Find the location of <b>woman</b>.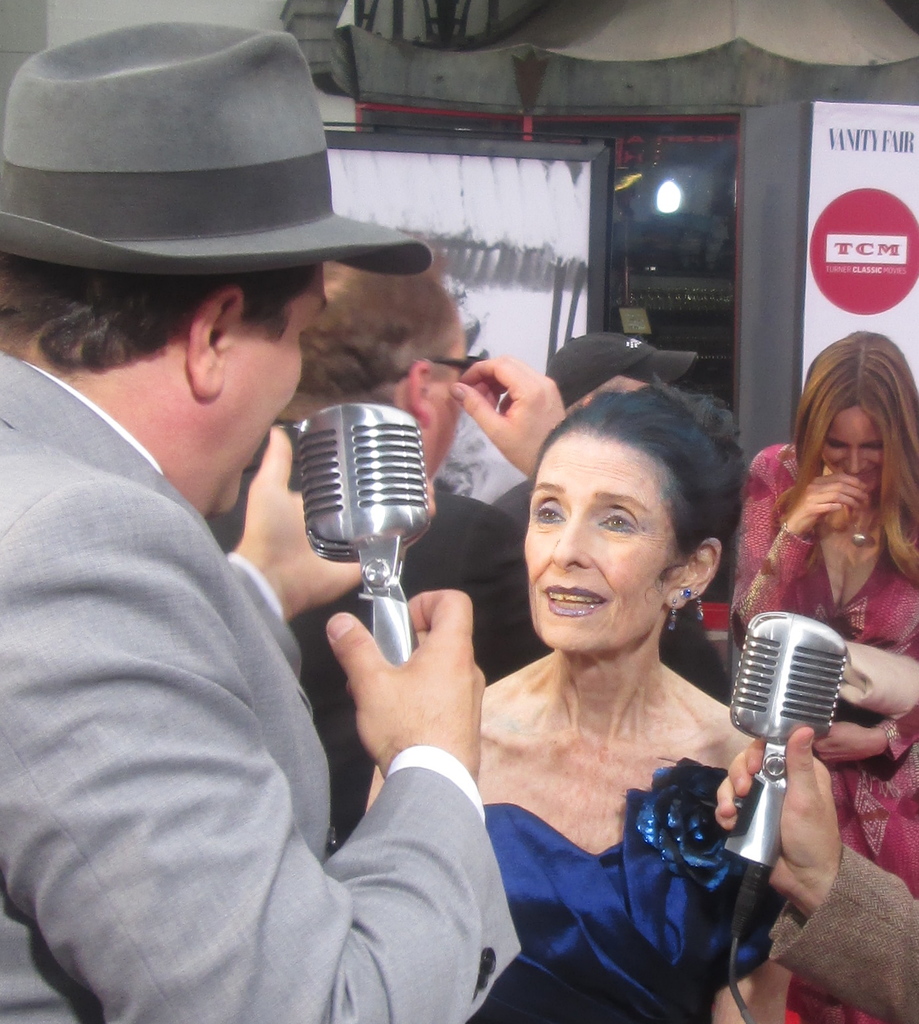
Location: box(464, 374, 766, 1023).
